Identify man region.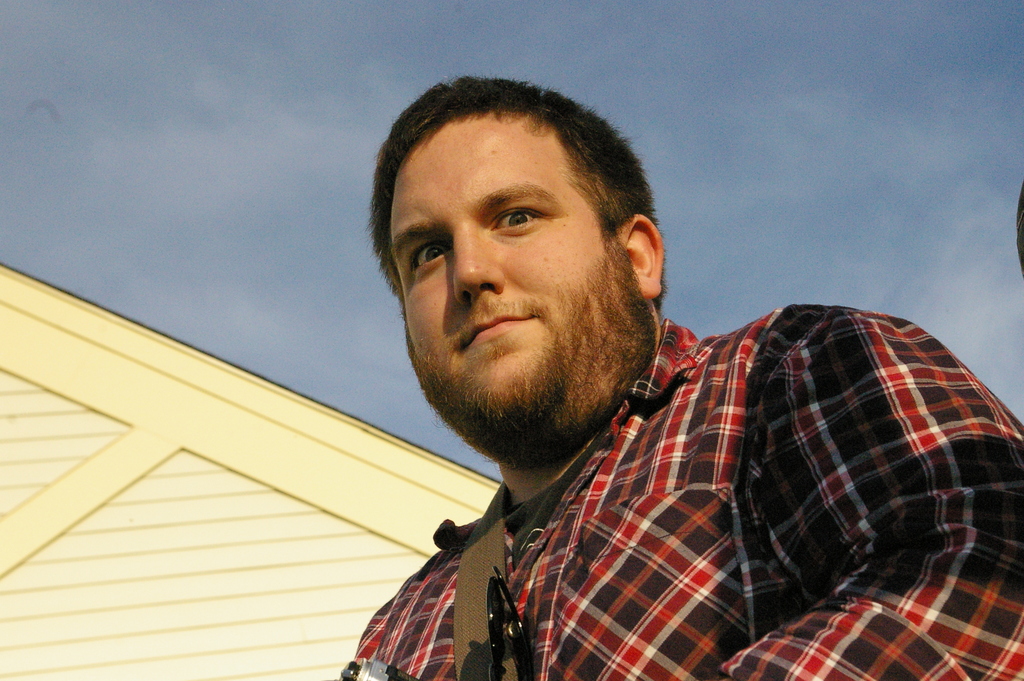
Region: 333, 74, 1023, 680.
